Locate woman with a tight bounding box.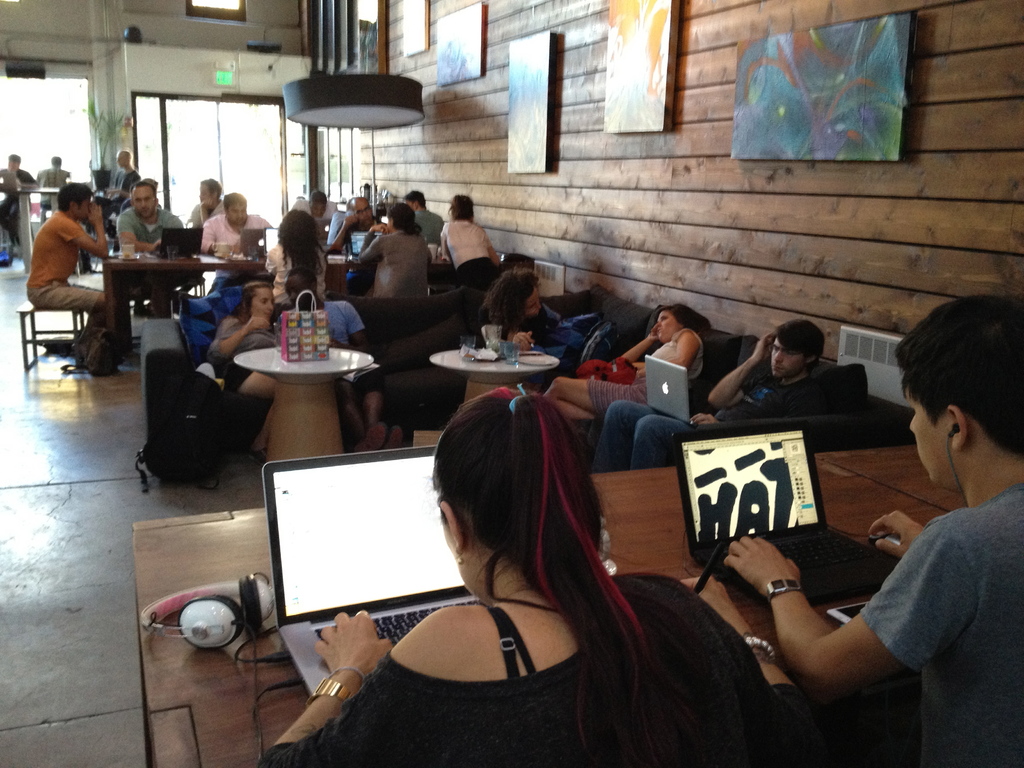
{"x1": 317, "y1": 366, "x2": 755, "y2": 765}.
